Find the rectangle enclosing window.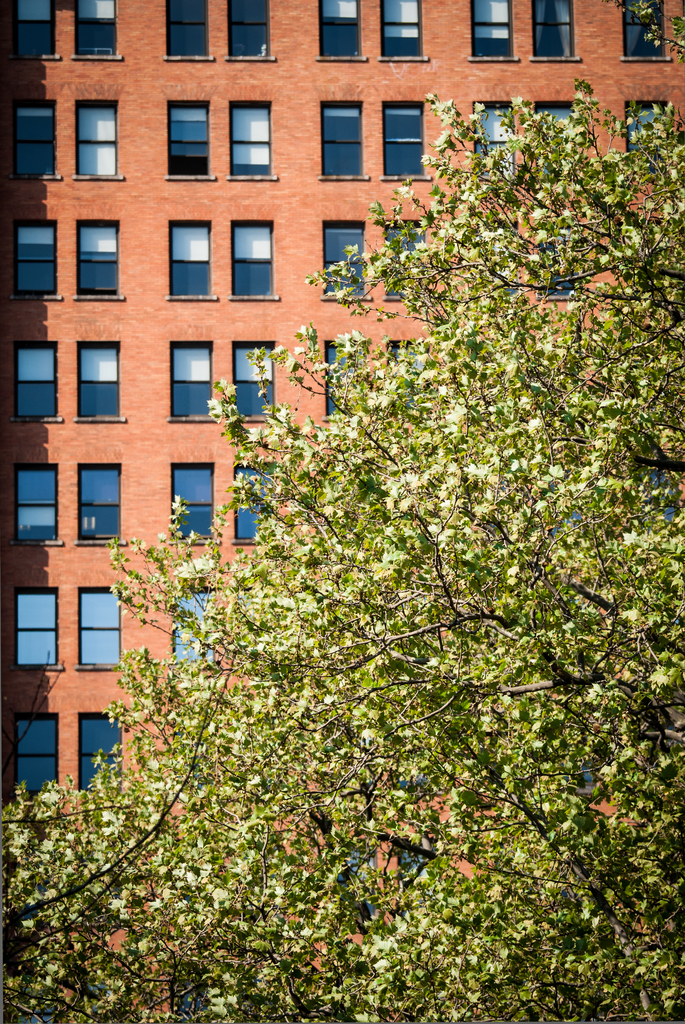
(532, 0, 583, 56).
